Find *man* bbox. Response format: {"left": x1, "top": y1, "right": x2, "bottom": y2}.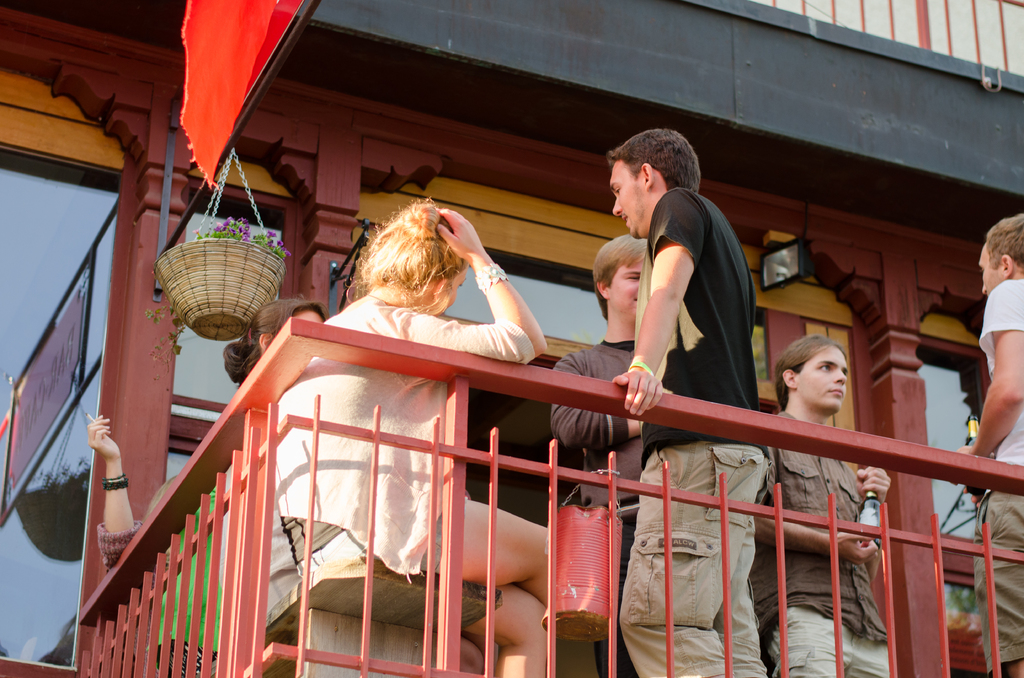
{"left": 948, "top": 210, "right": 1023, "bottom": 677}.
